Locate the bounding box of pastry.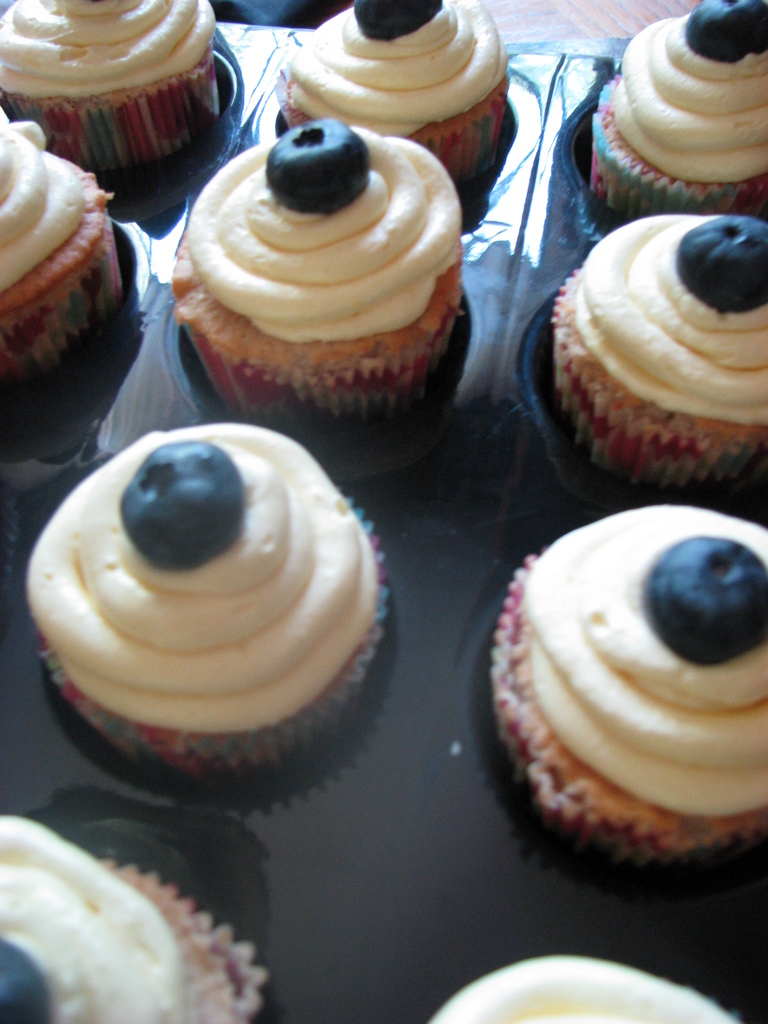
Bounding box: left=0, top=111, right=140, bottom=390.
